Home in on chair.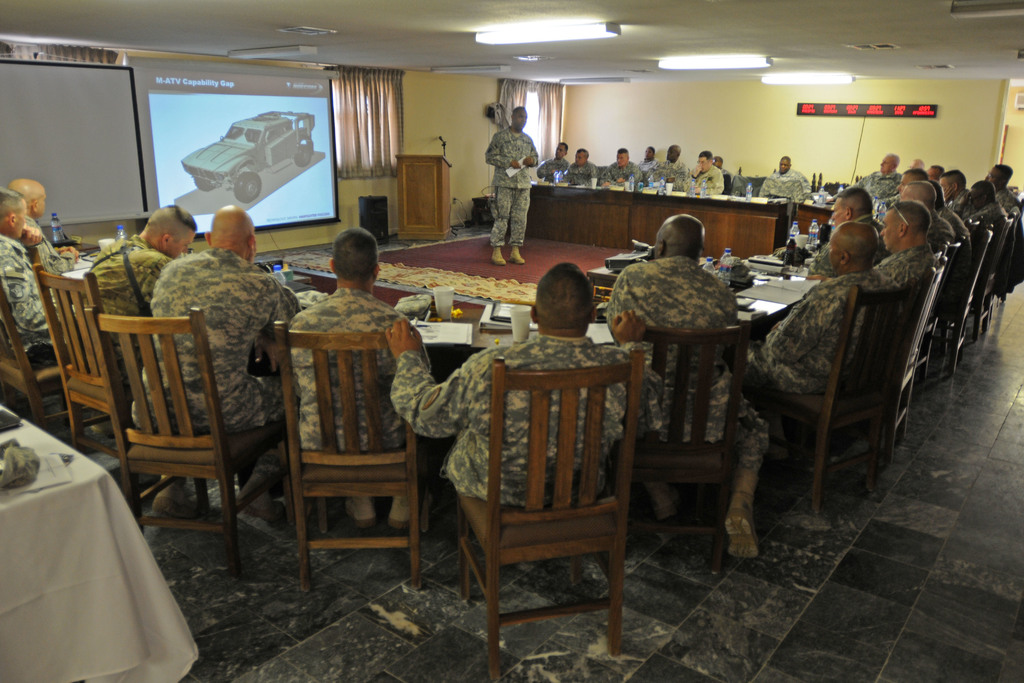
Homed in at 740:285:924:516.
